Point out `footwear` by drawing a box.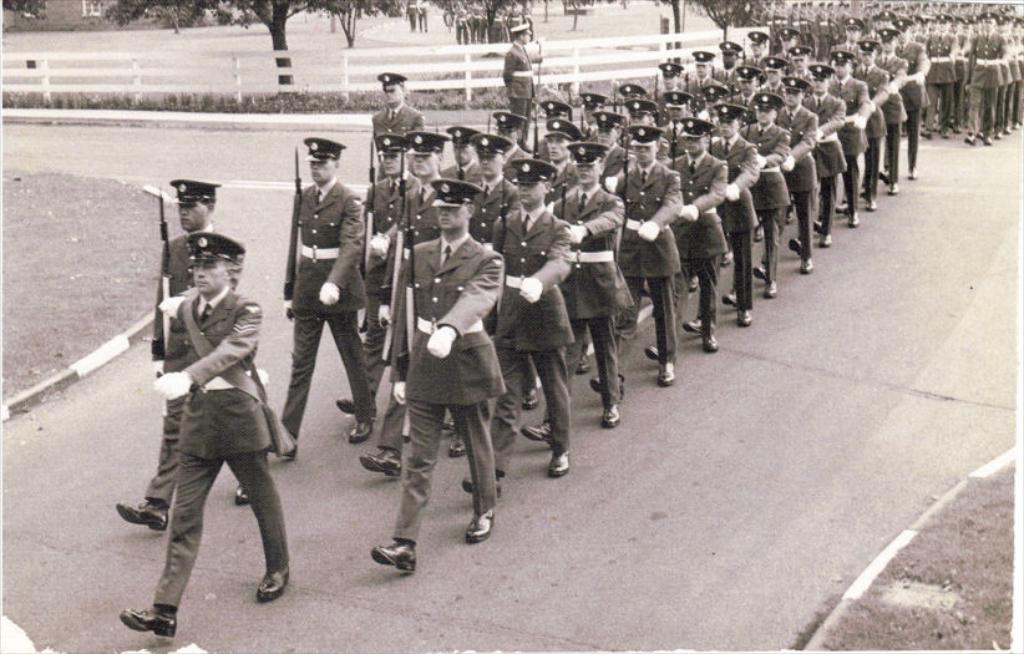
box=[661, 361, 671, 385].
